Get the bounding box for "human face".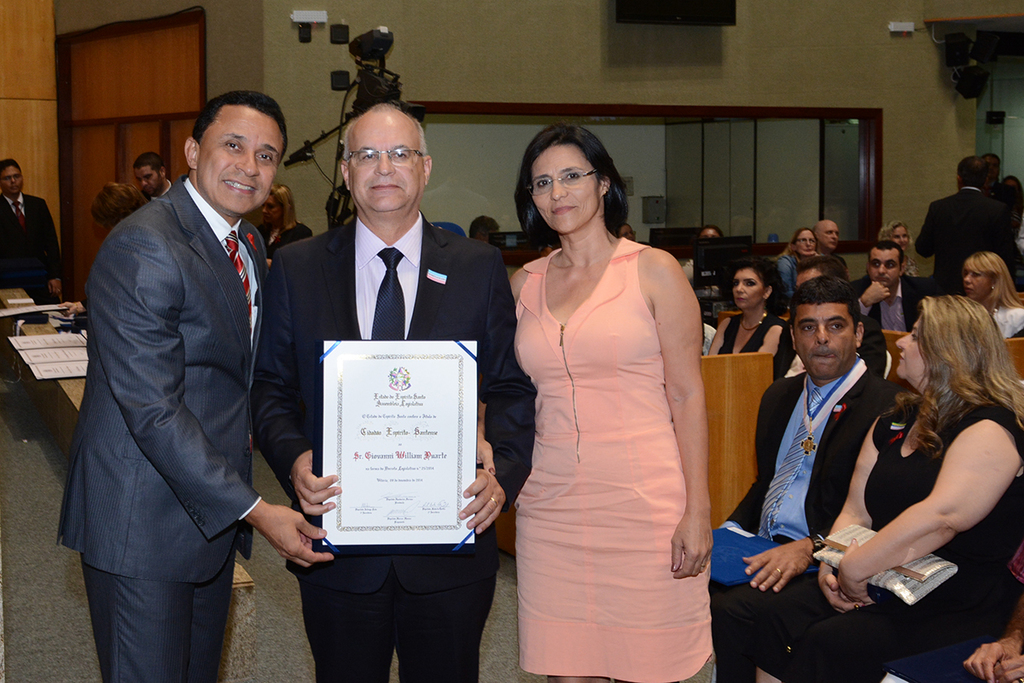
box=[134, 165, 163, 193].
